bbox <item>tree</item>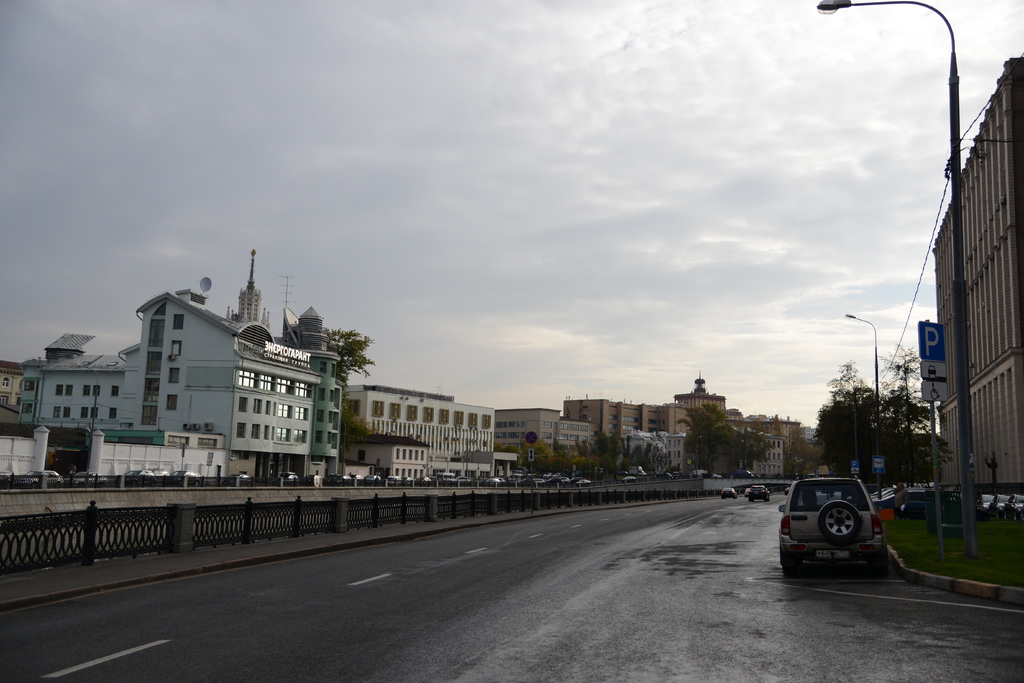
left=321, top=324, right=379, bottom=399
